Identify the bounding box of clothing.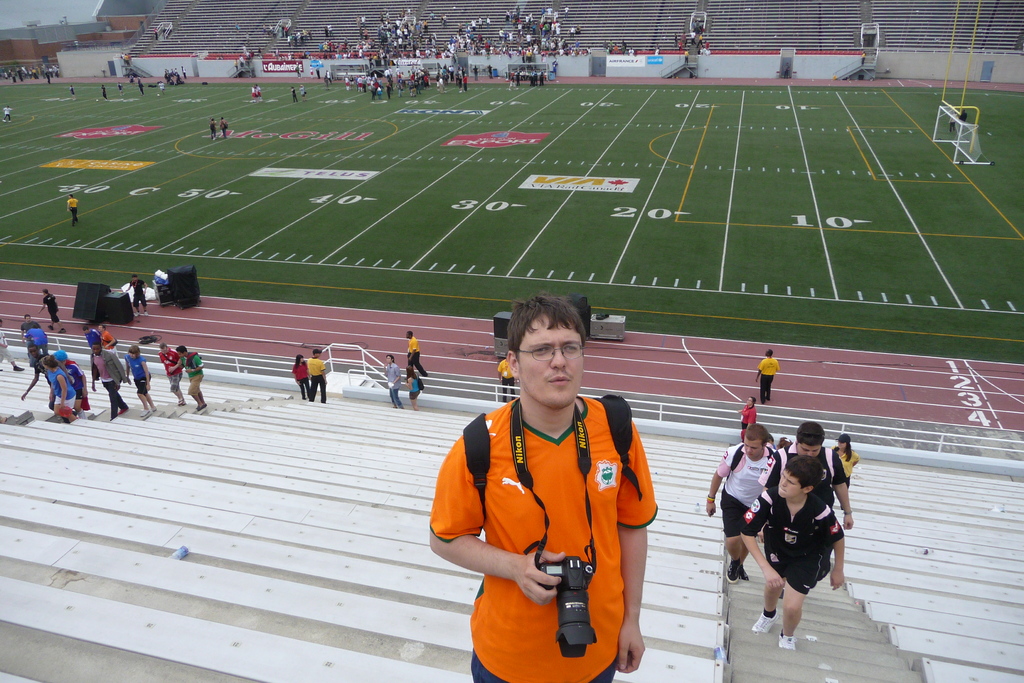
(x1=383, y1=363, x2=398, y2=391).
